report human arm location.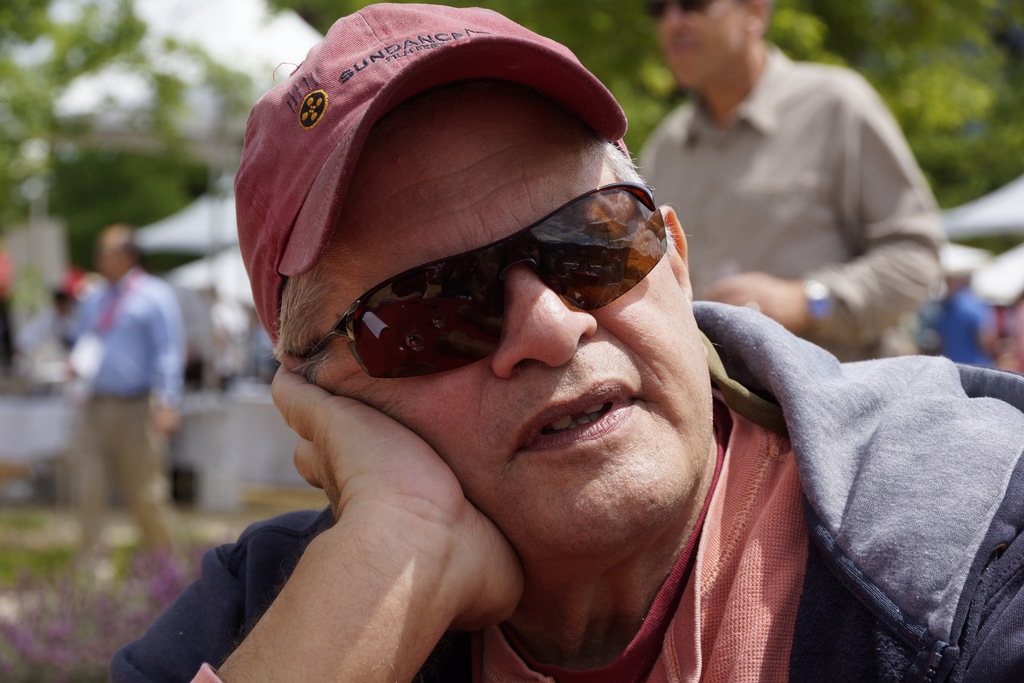
Report: {"left": 155, "top": 380, "right": 545, "bottom": 682}.
